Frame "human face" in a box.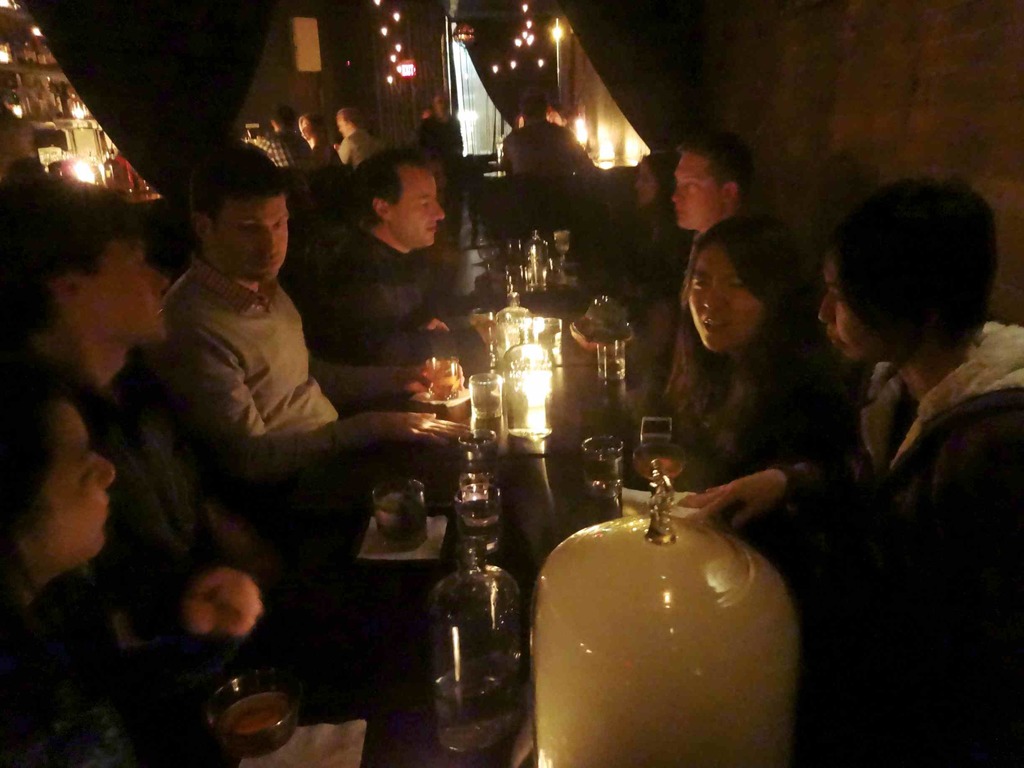
820,257,880,362.
